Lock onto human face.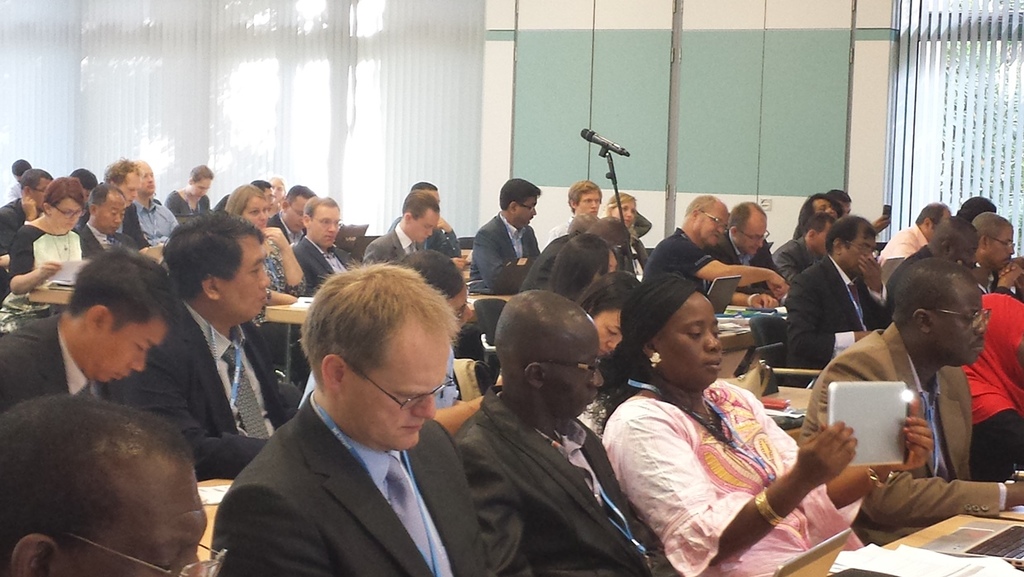
Locked: l=738, t=206, r=771, b=250.
